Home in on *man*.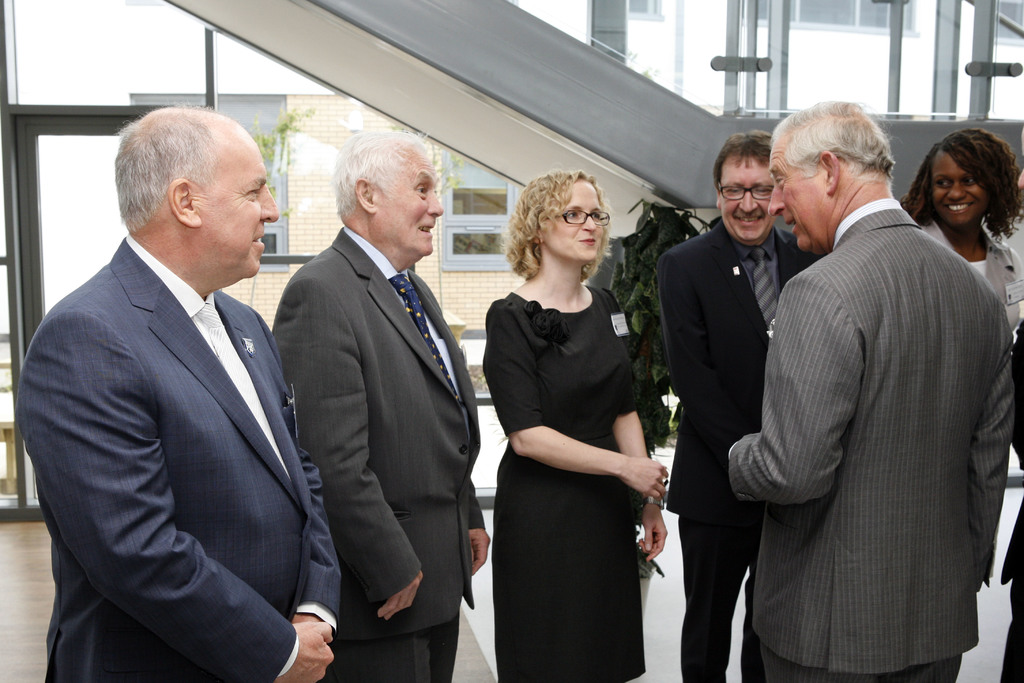
Homed in at (15,107,340,682).
